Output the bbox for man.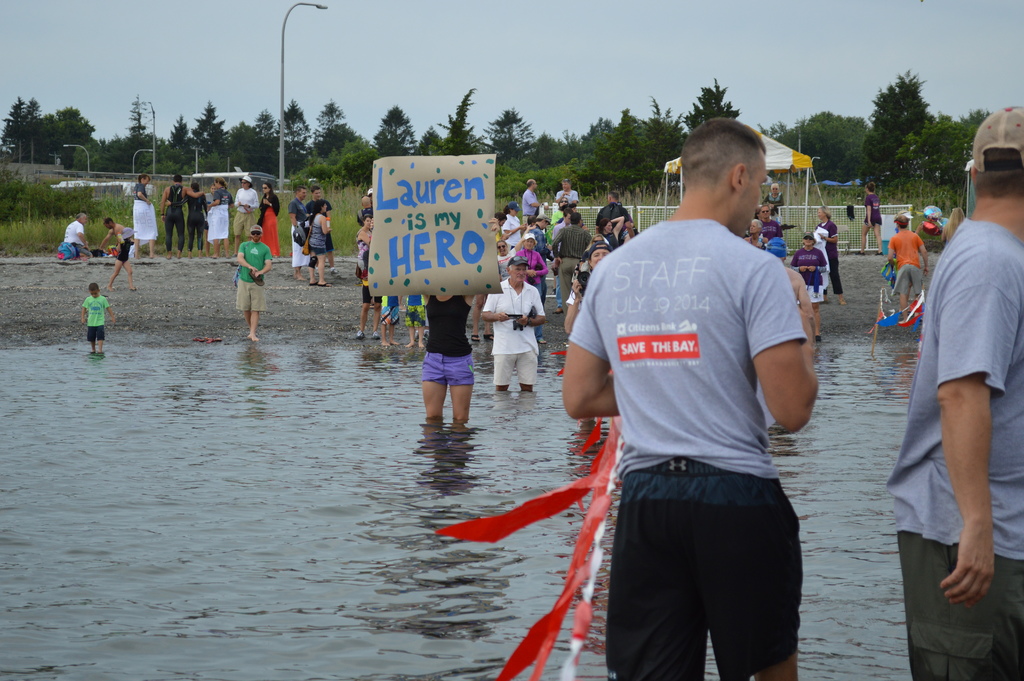
[894, 214, 929, 322].
